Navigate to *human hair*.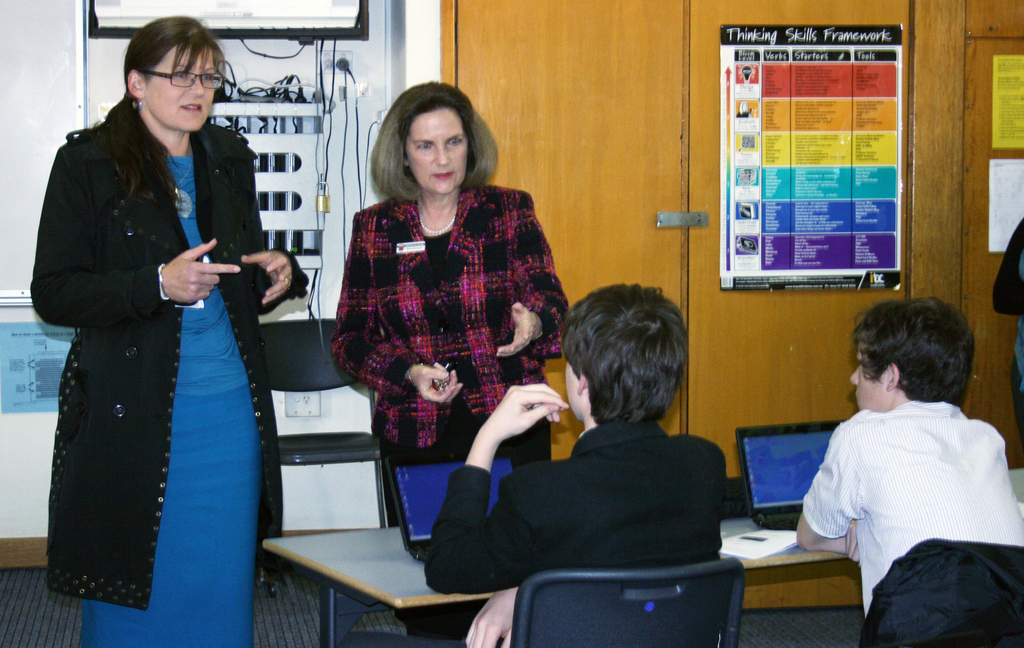
Navigation target: [x1=560, y1=279, x2=694, y2=422].
